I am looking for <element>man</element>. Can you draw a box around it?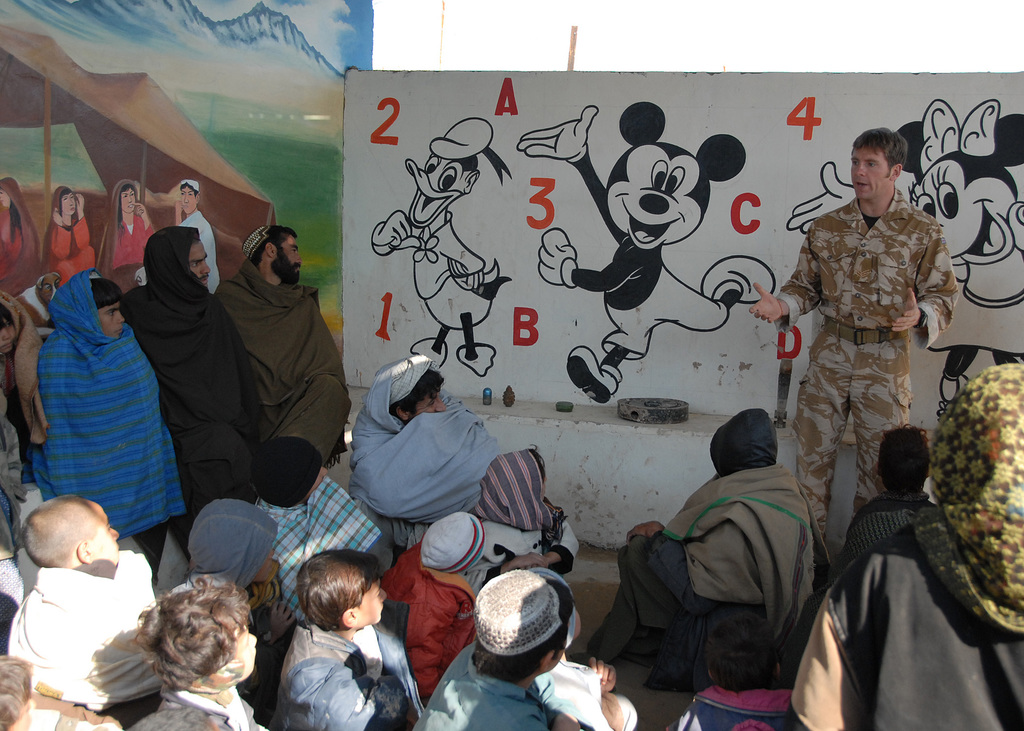
Sure, the bounding box is select_region(175, 172, 223, 297).
